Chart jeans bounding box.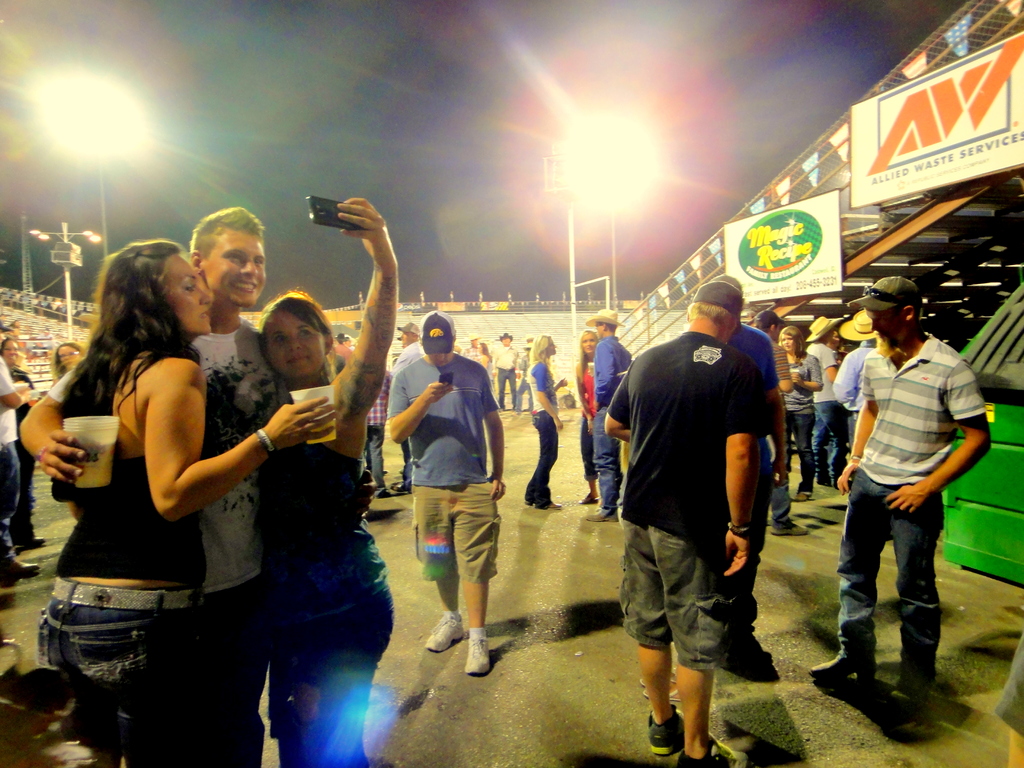
Charted: x1=837, y1=471, x2=943, y2=697.
